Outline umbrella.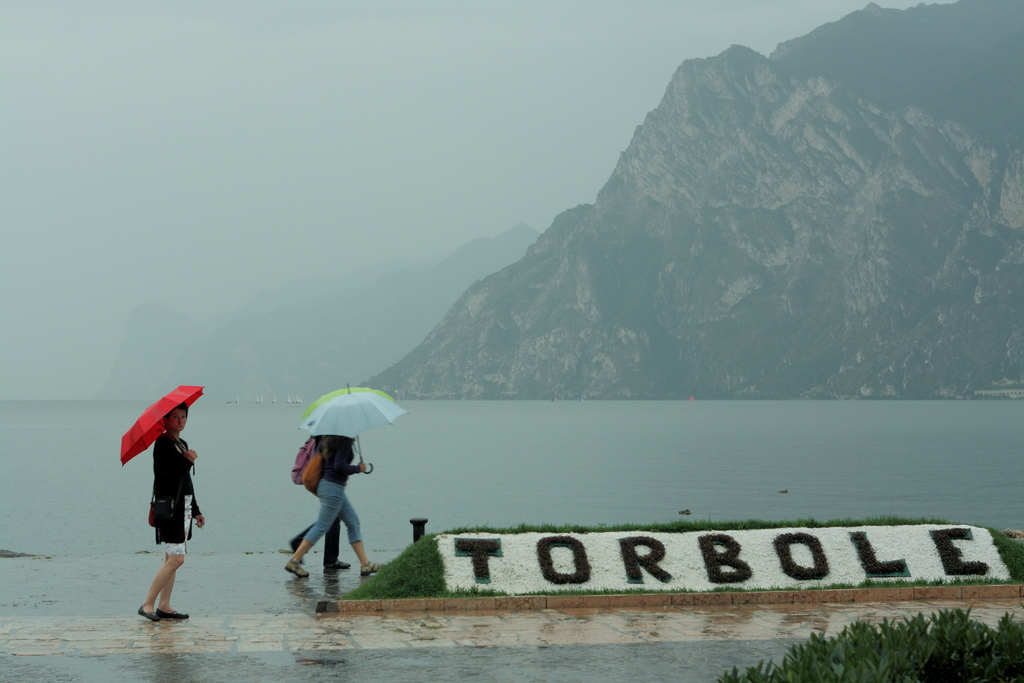
Outline: {"left": 300, "top": 383, "right": 408, "bottom": 473}.
